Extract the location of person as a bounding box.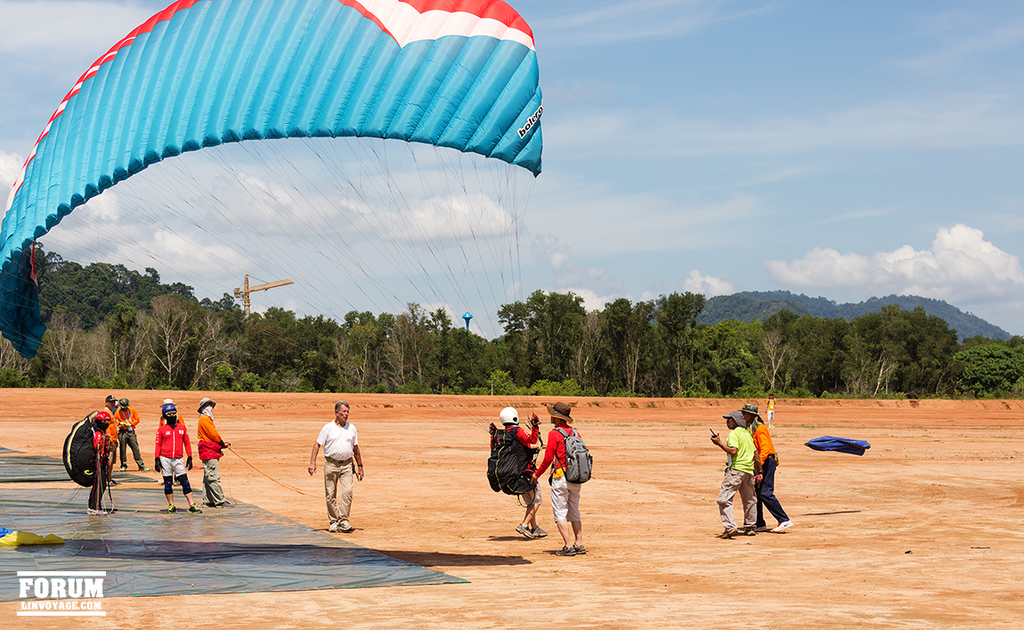
{"x1": 490, "y1": 403, "x2": 540, "y2": 543}.
